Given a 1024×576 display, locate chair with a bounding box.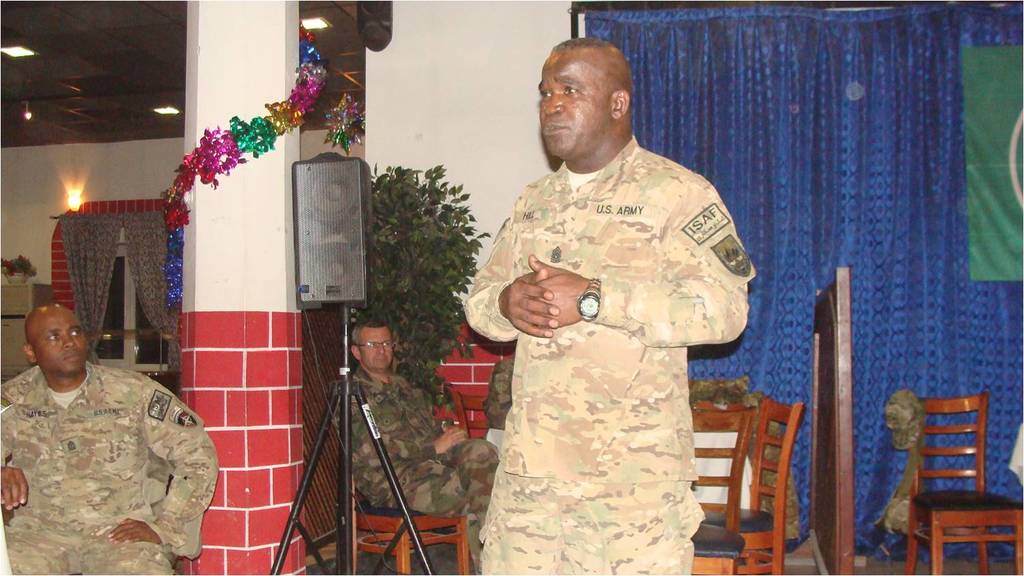
Located: 903/390/1023/575.
